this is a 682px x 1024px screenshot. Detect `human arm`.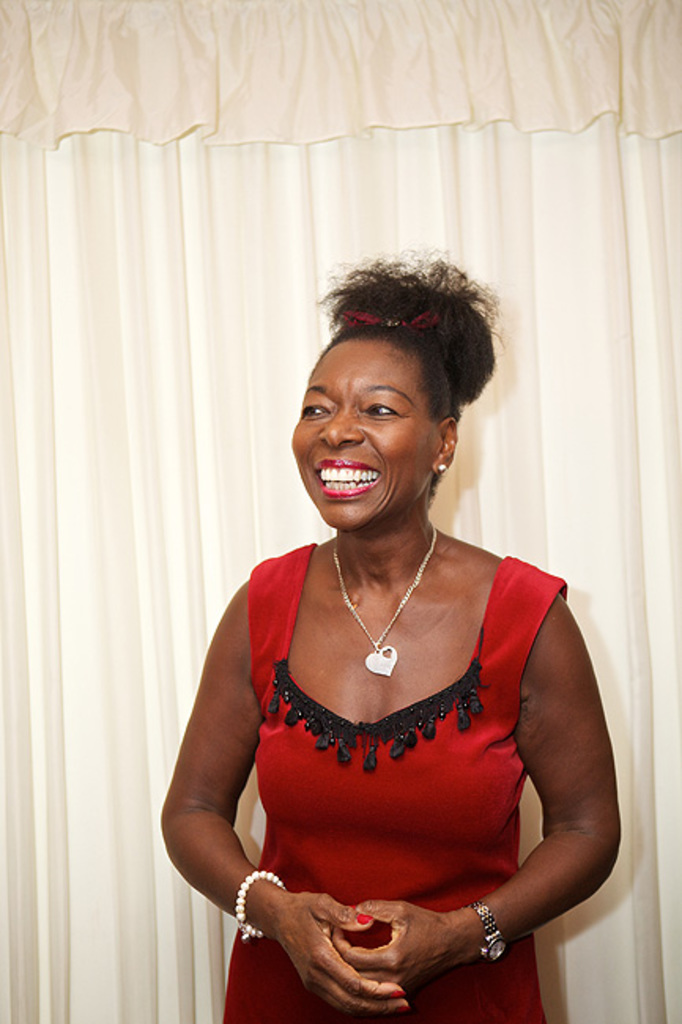
323/578/633/1004.
